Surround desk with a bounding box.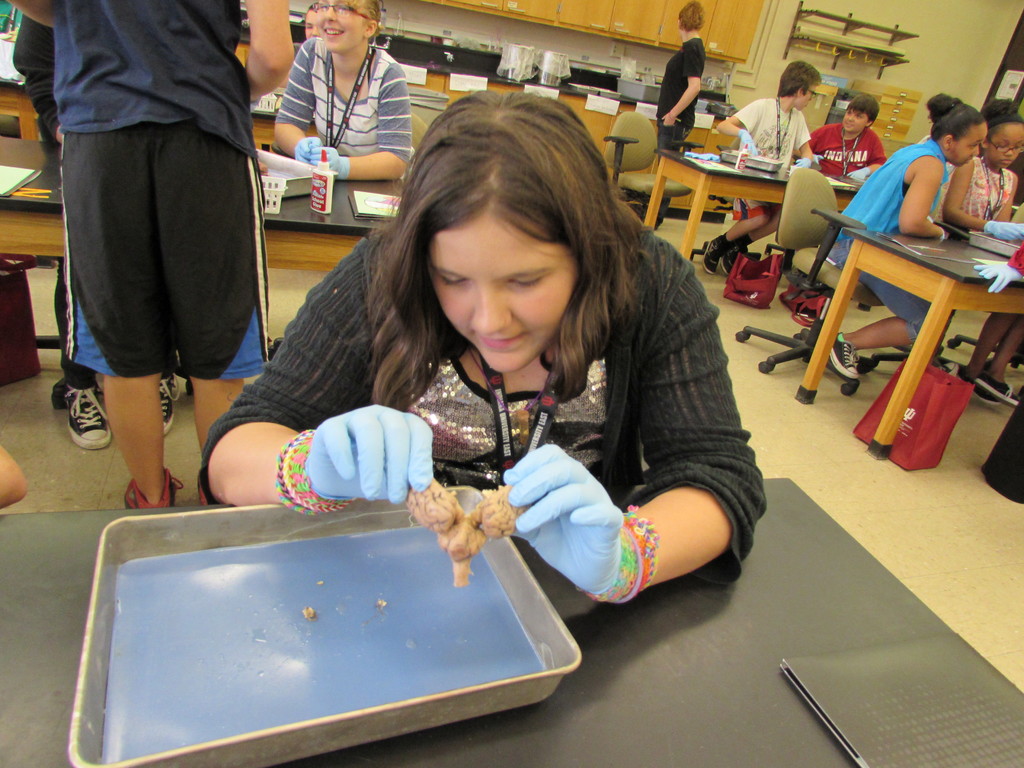
BBox(795, 227, 1023, 463).
